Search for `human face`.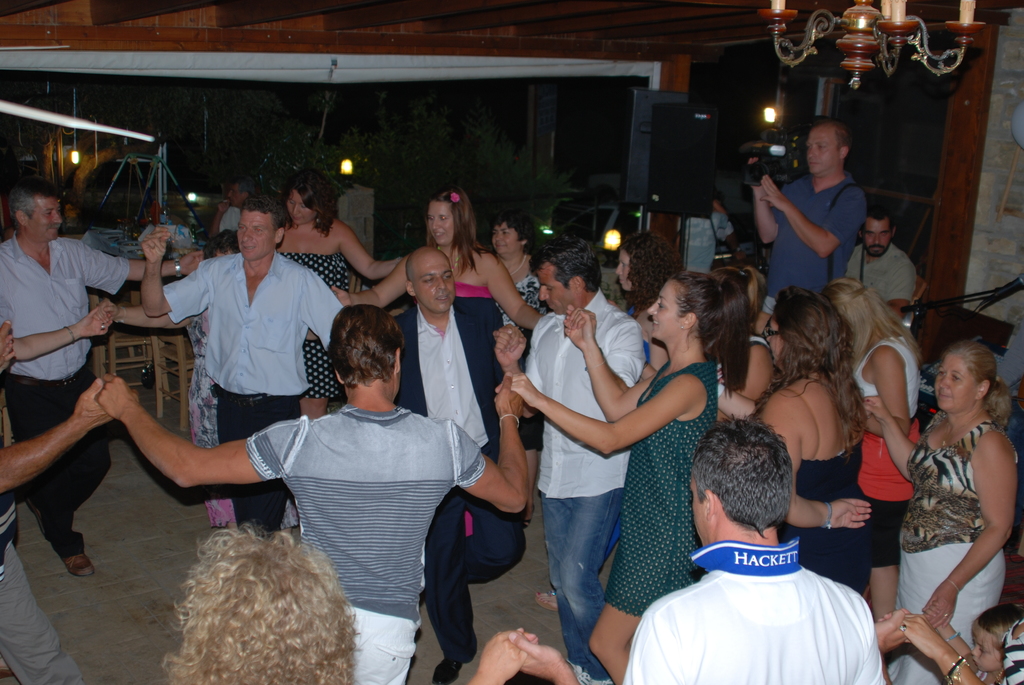
Found at rect(495, 221, 522, 253).
